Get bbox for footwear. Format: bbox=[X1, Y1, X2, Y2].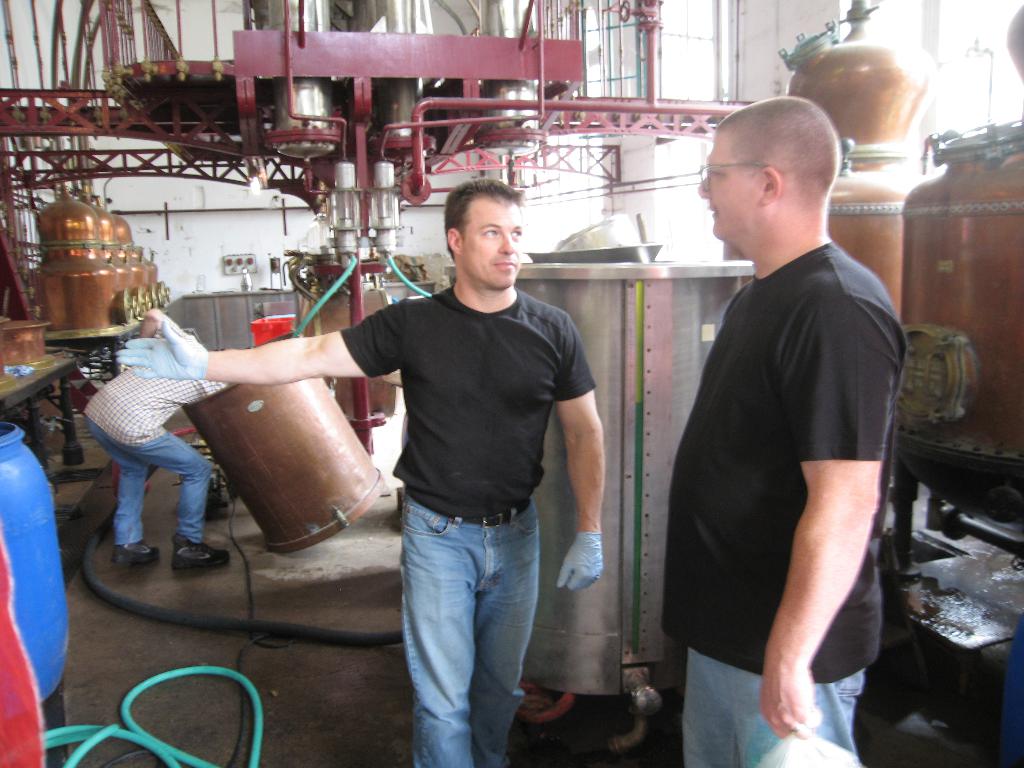
bbox=[108, 545, 159, 570].
